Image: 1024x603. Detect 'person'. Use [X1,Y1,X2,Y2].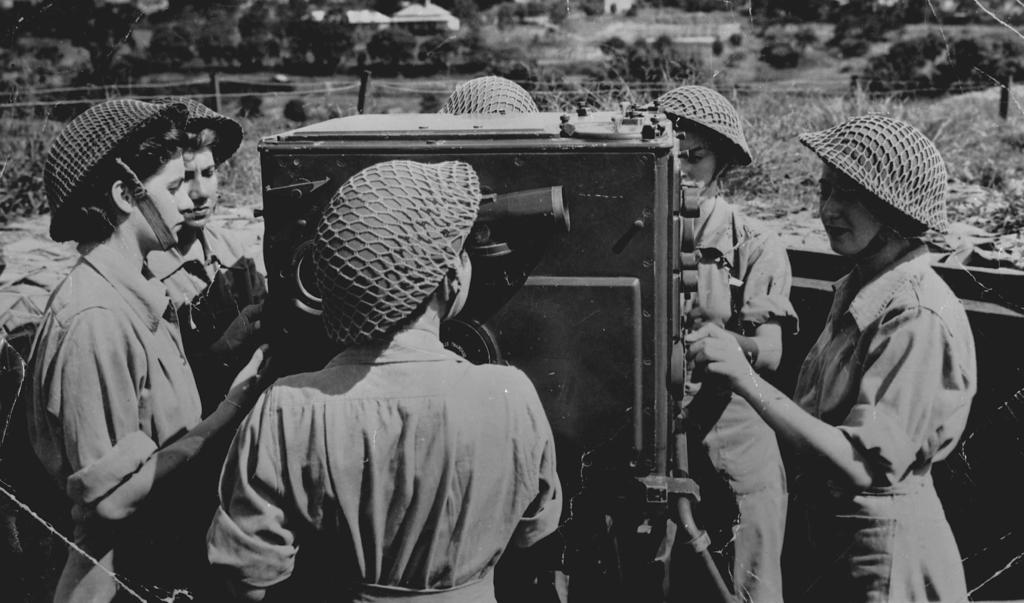
[25,95,264,598].
